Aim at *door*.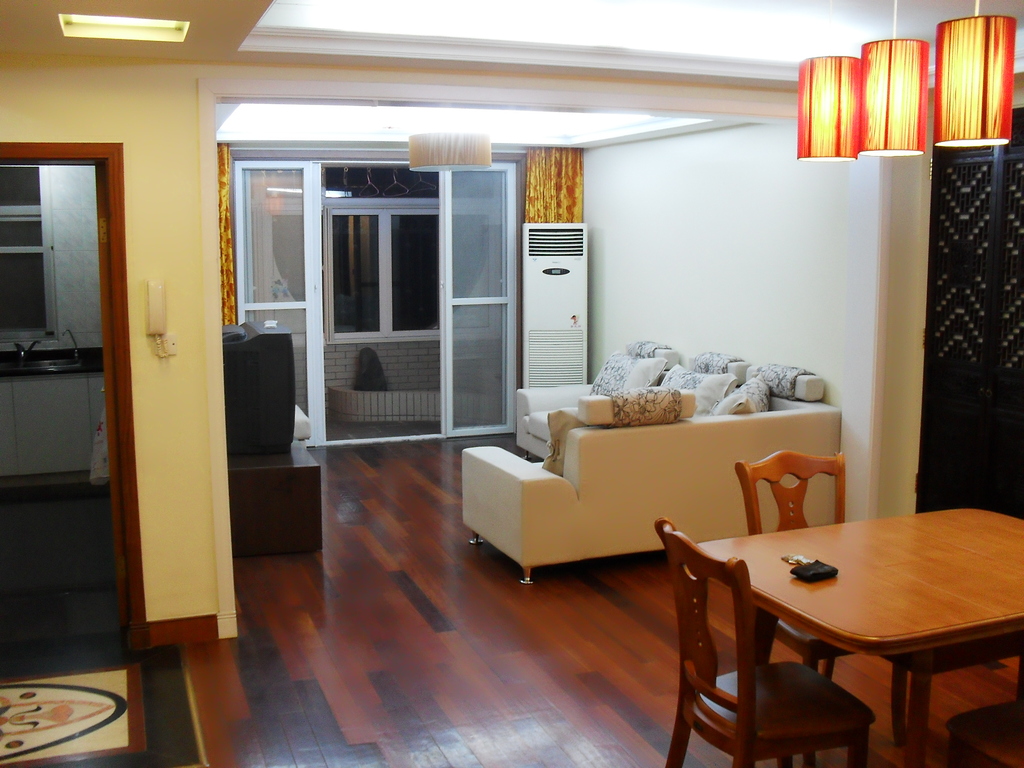
Aimed at [x1=234, y1=132, x2=586, y2=472].
